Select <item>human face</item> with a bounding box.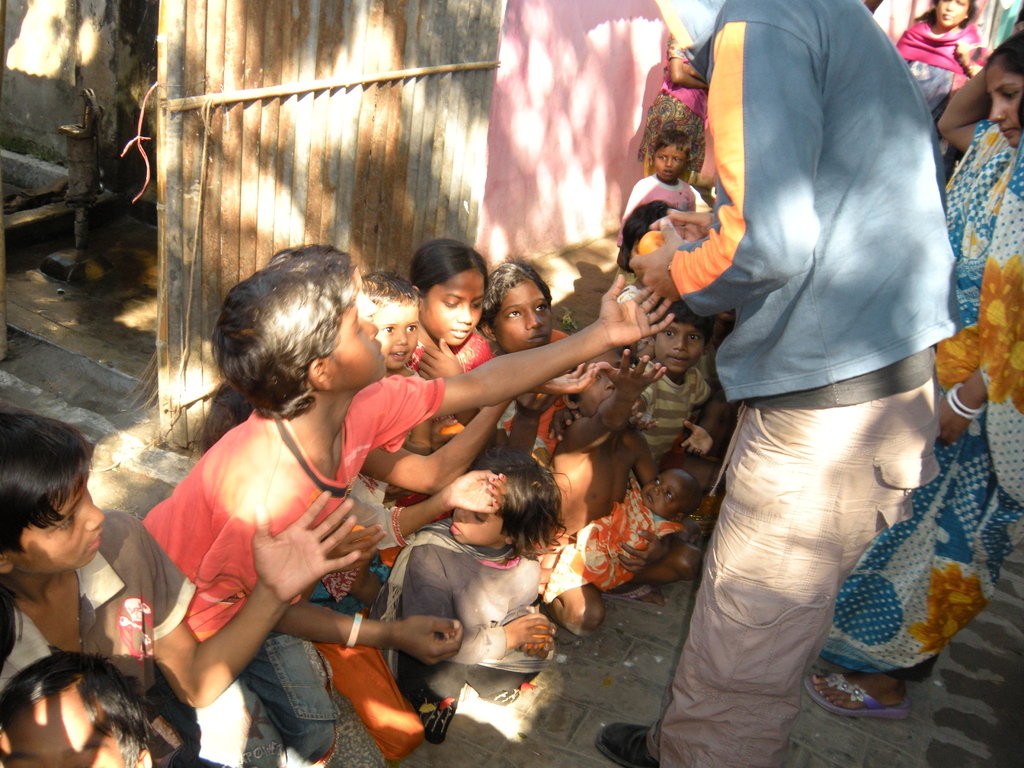
{"left": 424, "top": 273, "right": 488, "bottom": 344}.
